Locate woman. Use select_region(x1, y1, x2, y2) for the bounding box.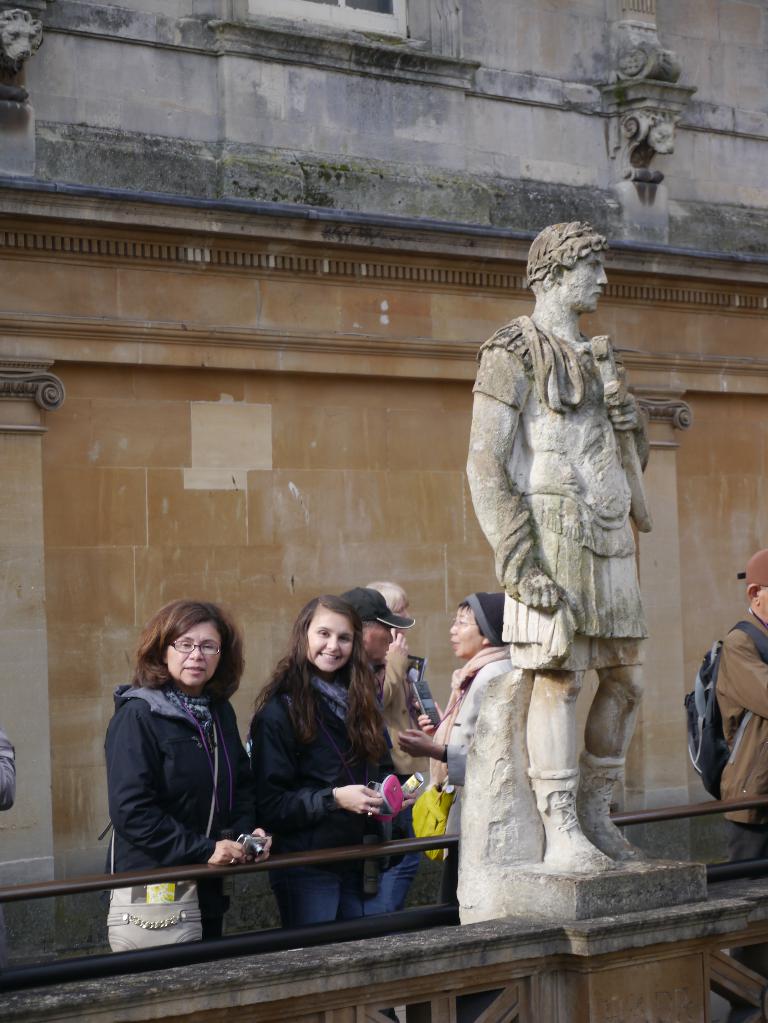
select_region(97, 588, 266, 907).
